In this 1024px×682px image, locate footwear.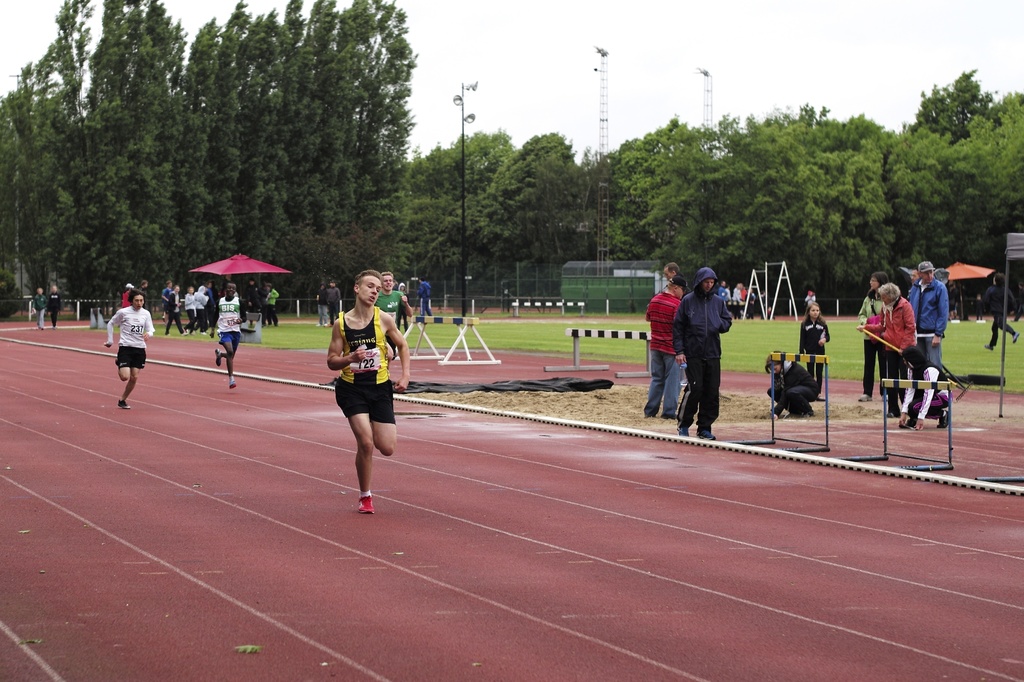
Bounding box: {"x1": 199, "y1": 330, "x2": 206, "y2": 338}.
